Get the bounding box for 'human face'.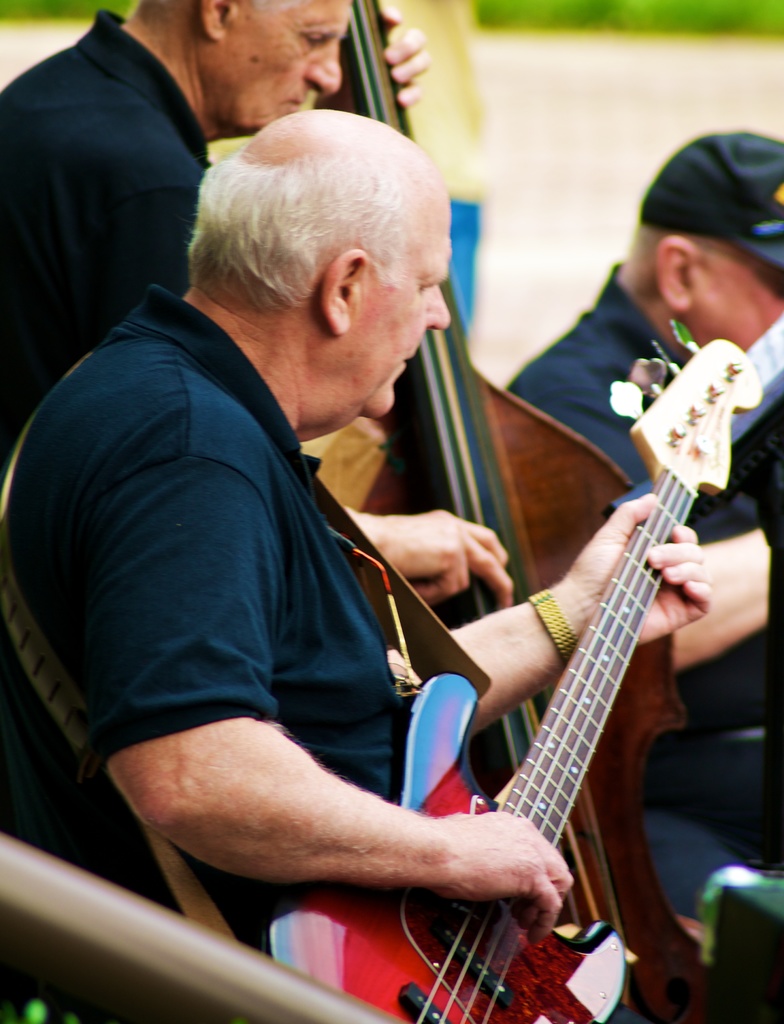
346/202/451/422.
